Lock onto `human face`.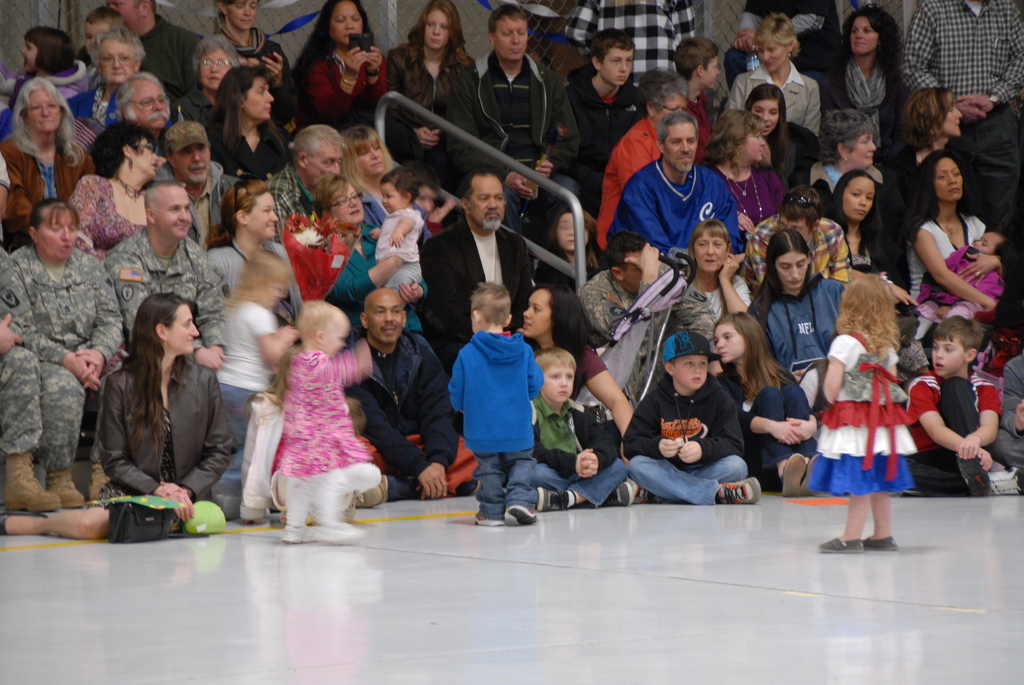
Locked: select_region(132, 132, 160, 169).
